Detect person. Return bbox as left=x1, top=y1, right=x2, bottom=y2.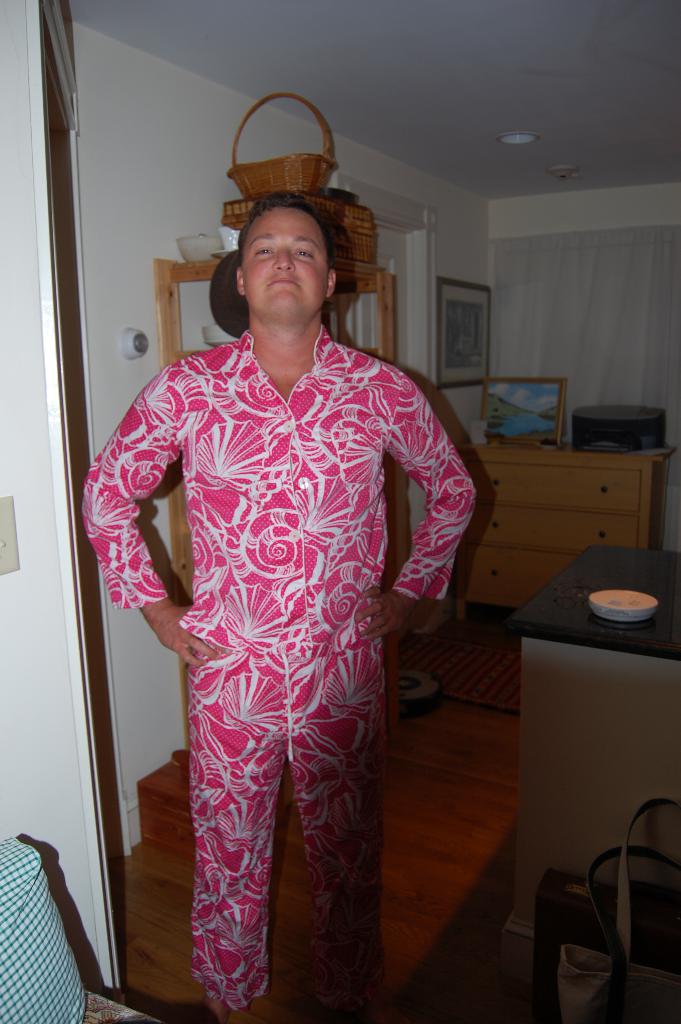
left=113, top=132, right=488, bottom=1012.
